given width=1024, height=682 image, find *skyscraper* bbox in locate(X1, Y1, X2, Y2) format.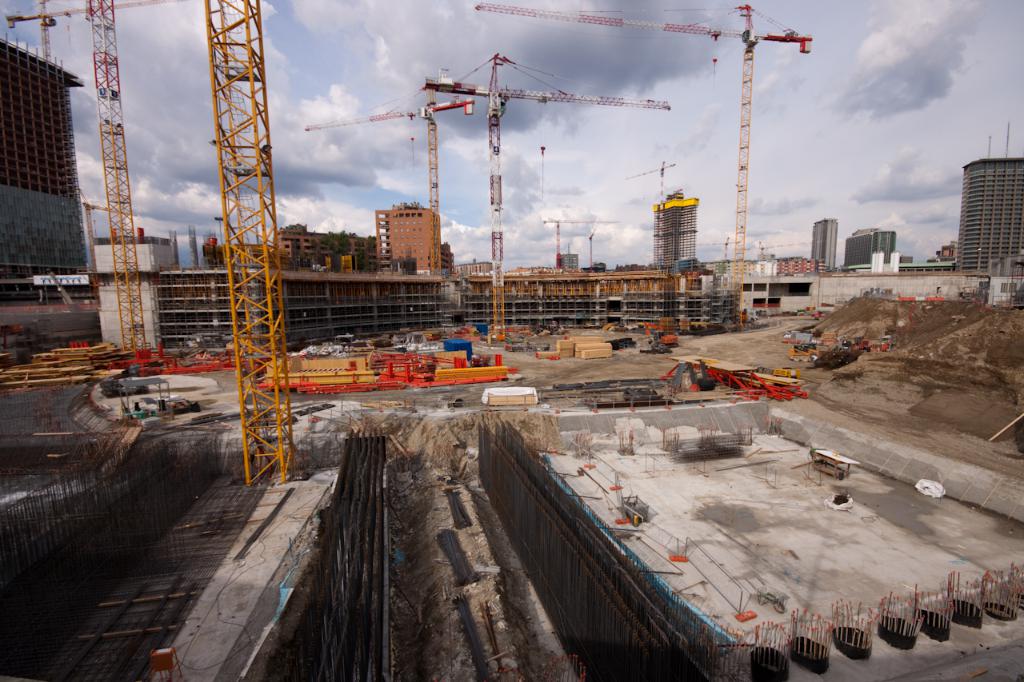
locate(810, 217, 835, 267).
